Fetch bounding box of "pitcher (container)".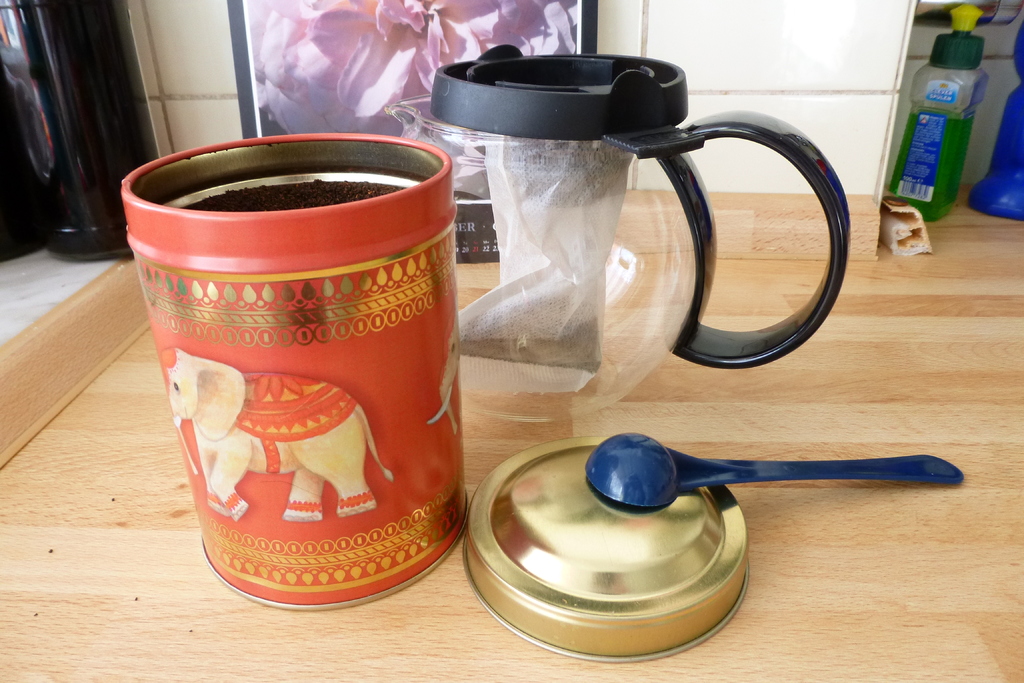
Bbox: l=385, t=47, r=847, b=425.
